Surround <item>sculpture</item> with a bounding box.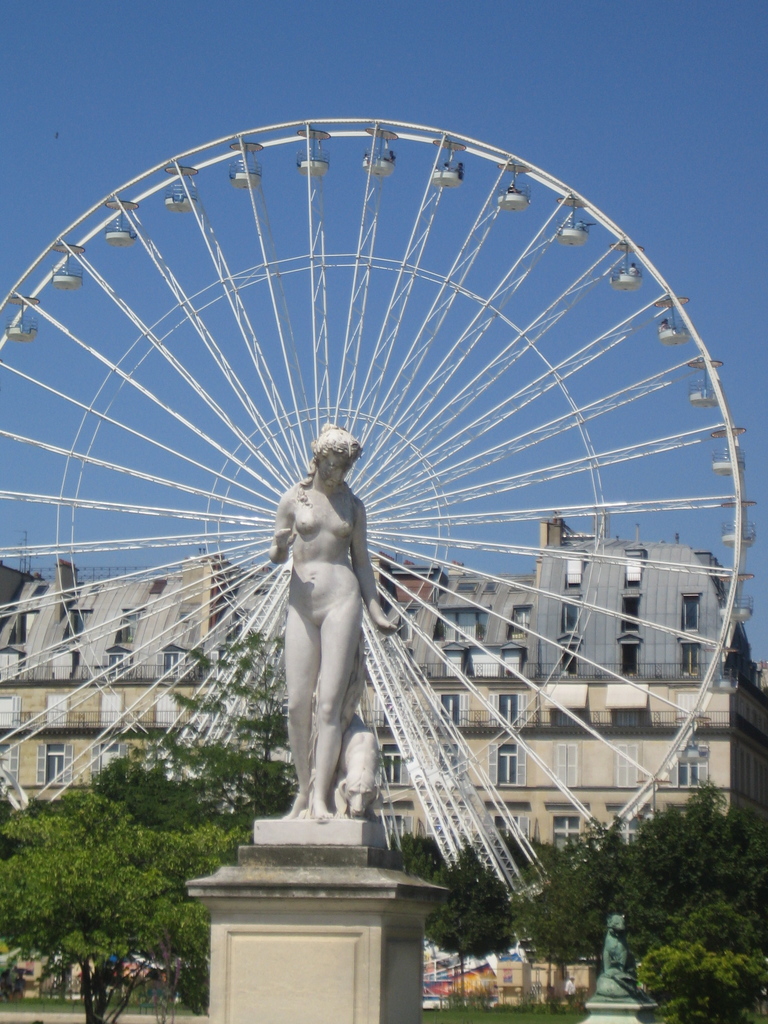
335/715/384/824.
